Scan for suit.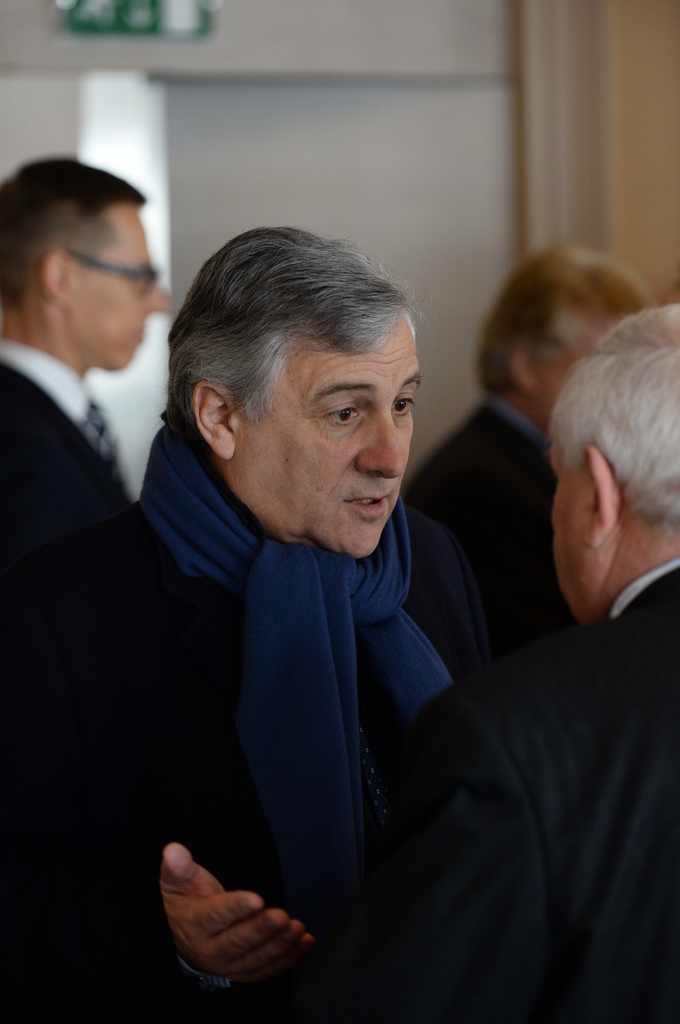
Scan result: left=406, top=397, right=548, bottom=626.
